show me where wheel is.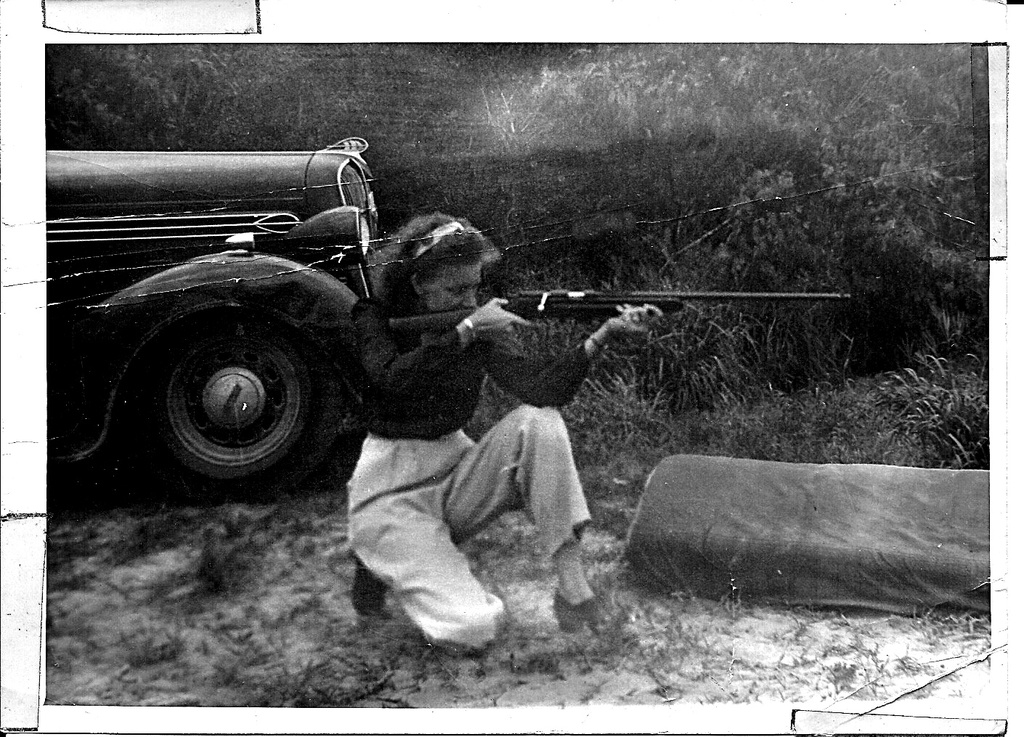
wheel is at region(152, 317, 313, 498).
